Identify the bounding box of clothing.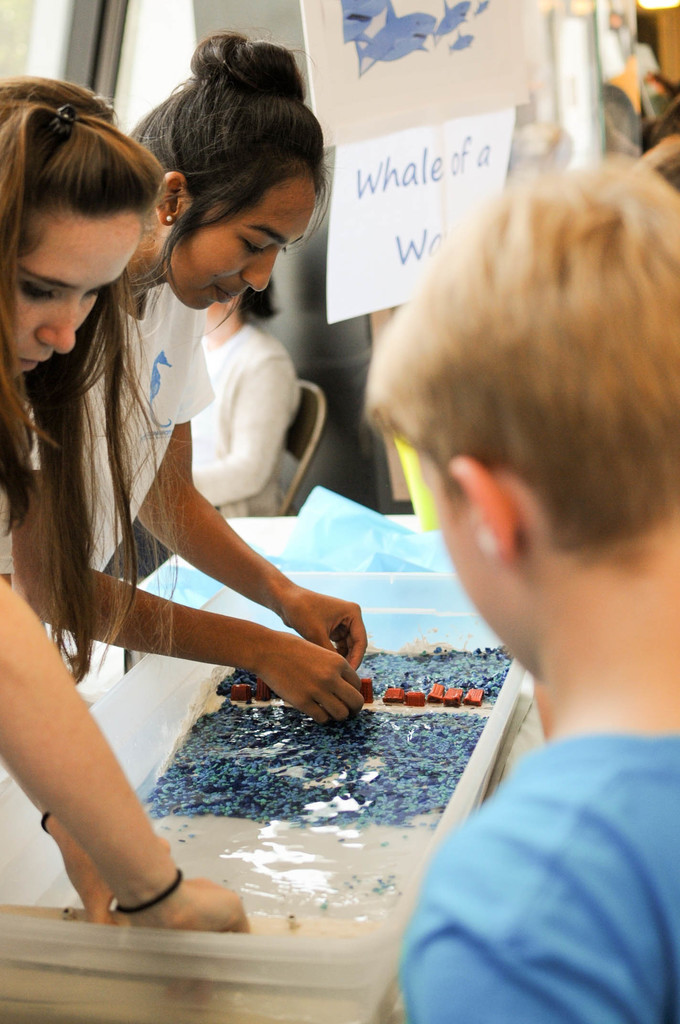
x1=174, y1=326, x2=309, y2=529.
